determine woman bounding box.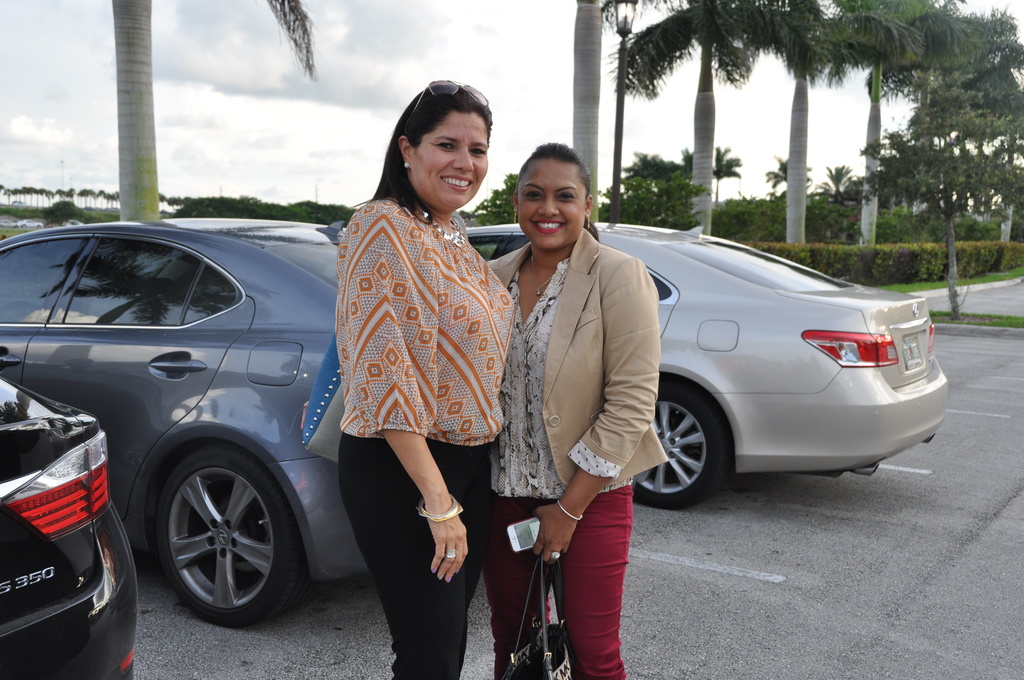
Determined: <region>479, 140, 666, 679</region>.
